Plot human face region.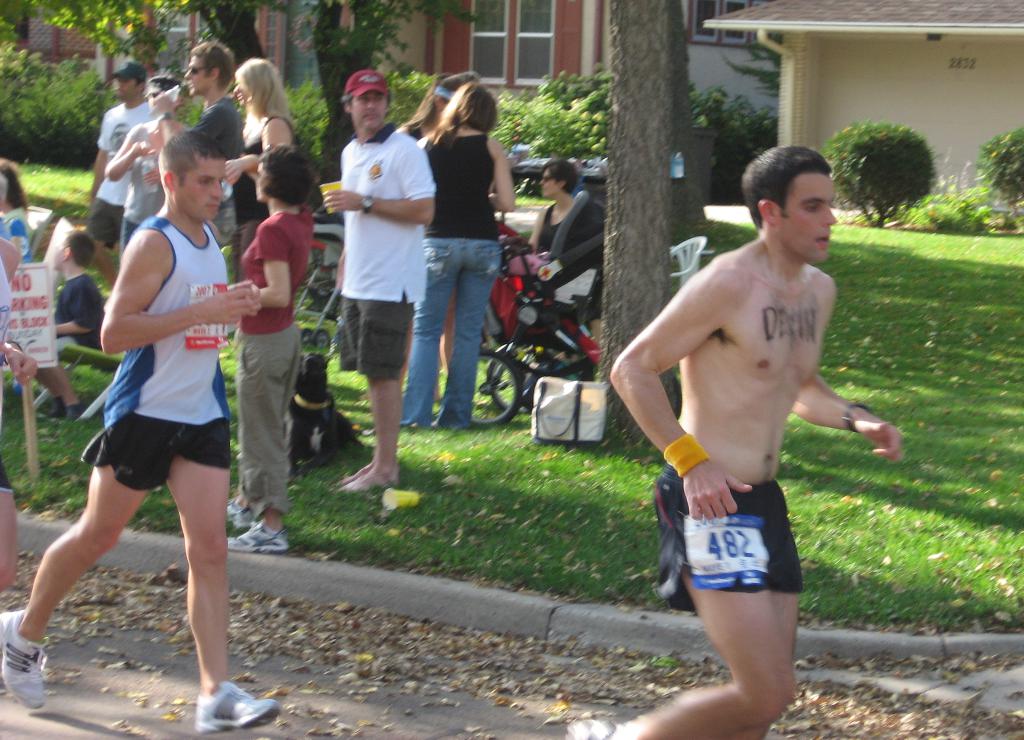
Plotted at [186,56,207,97].
